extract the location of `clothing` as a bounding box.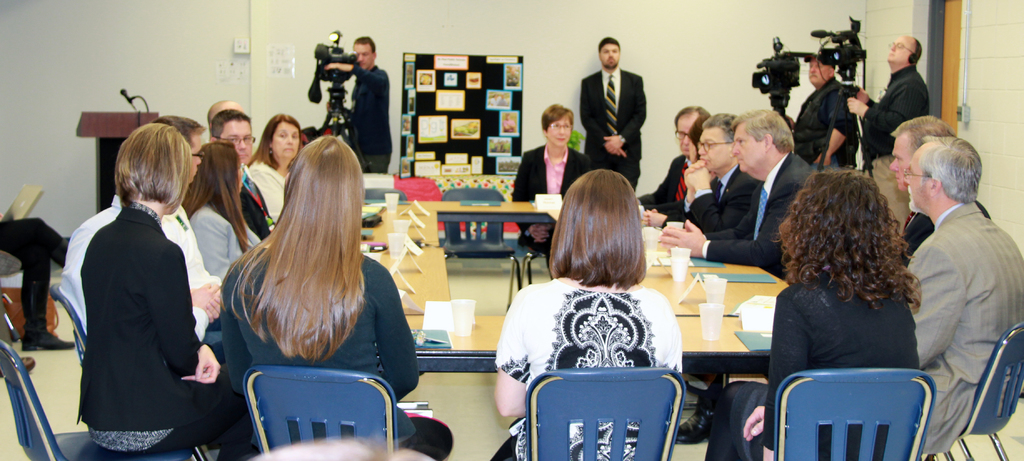
crop(509, 145, 600, 275).
